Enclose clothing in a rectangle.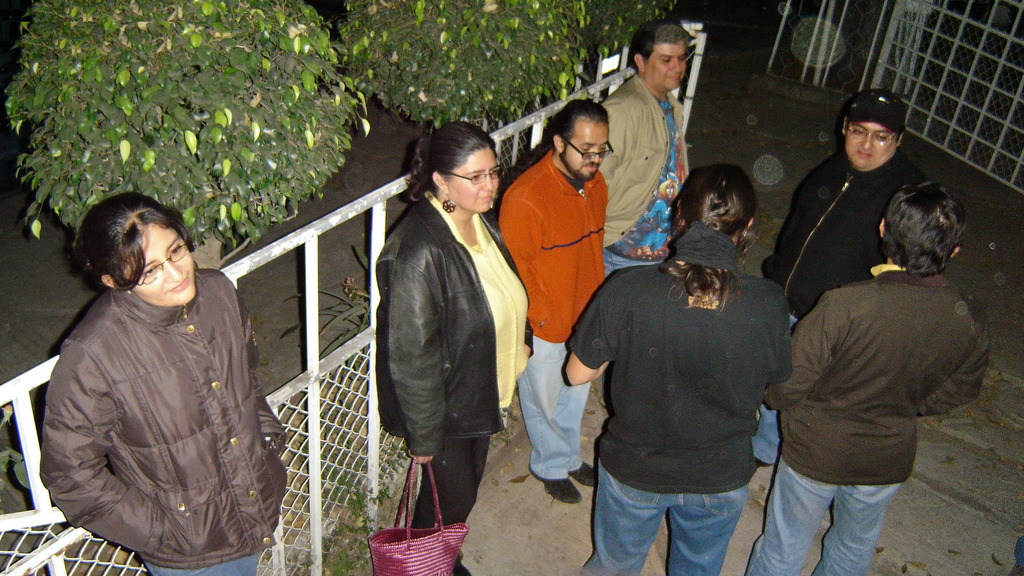
<box>42,266,291,575</box>.
